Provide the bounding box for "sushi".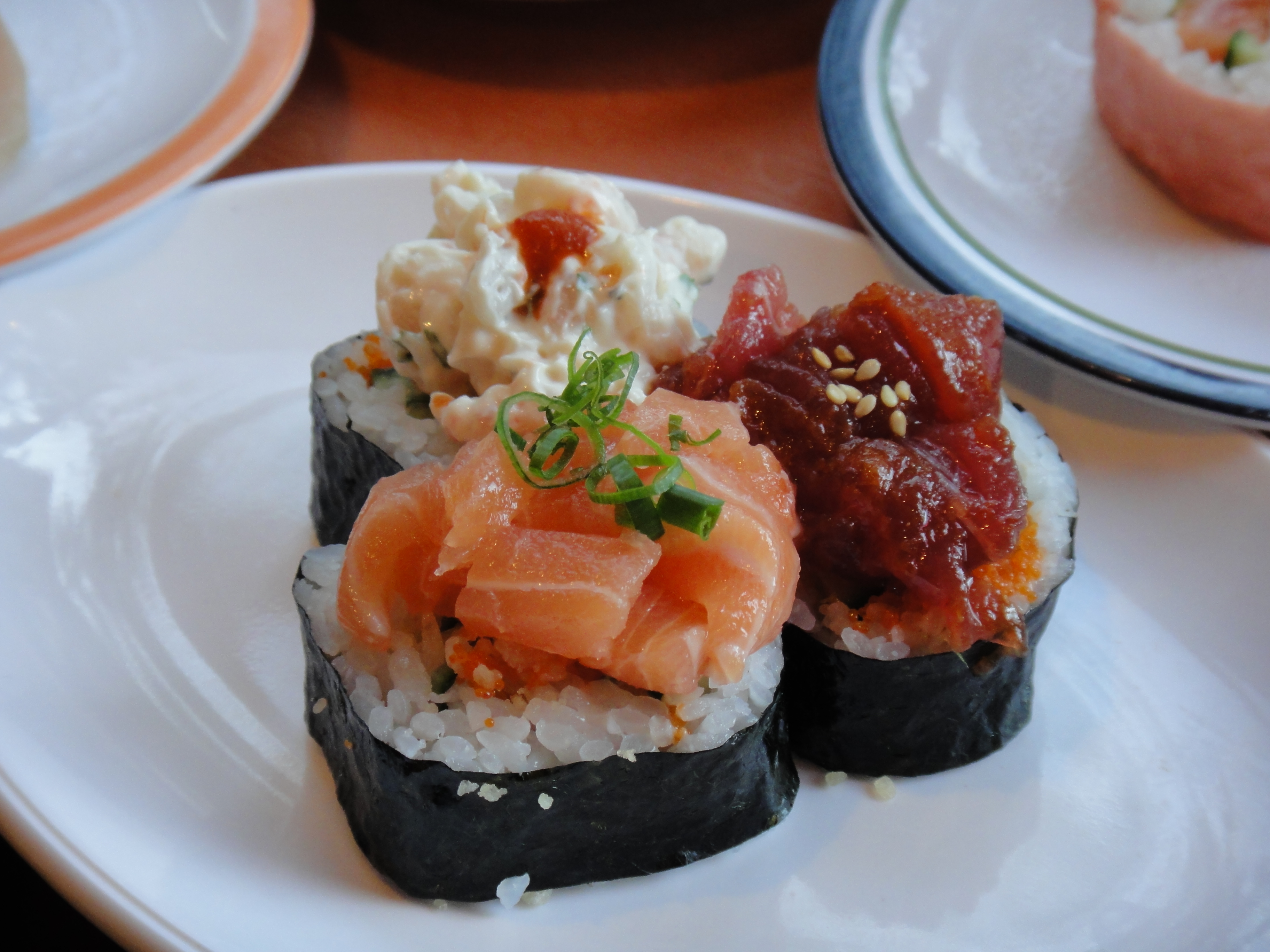
<region>381, 0, 442, 85</region>.
